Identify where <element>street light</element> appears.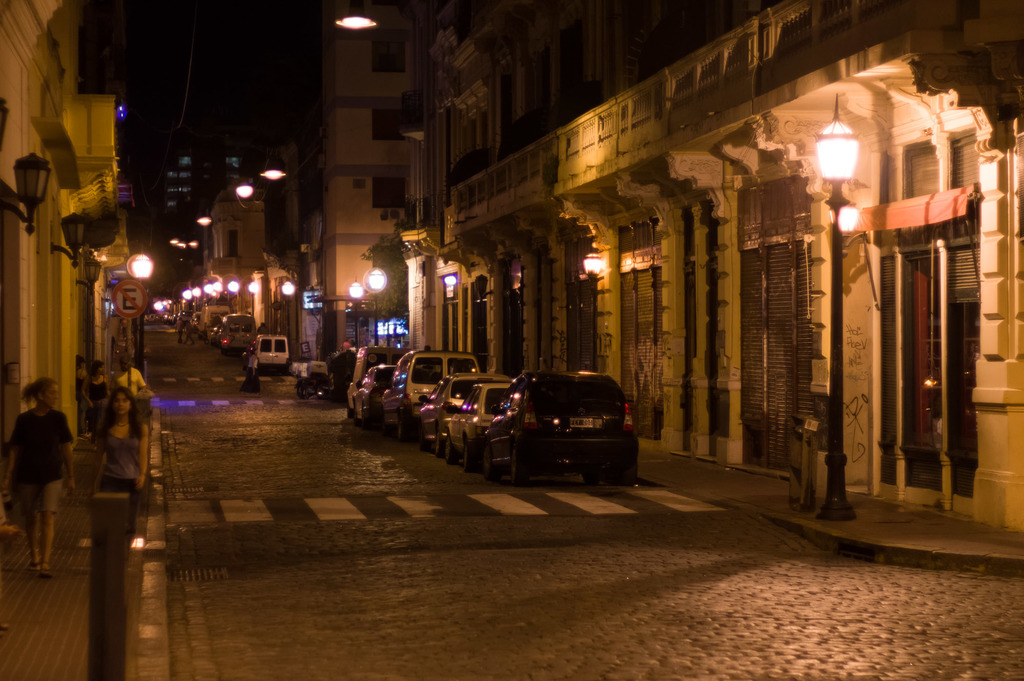
Appears at 204/281/215/323.
